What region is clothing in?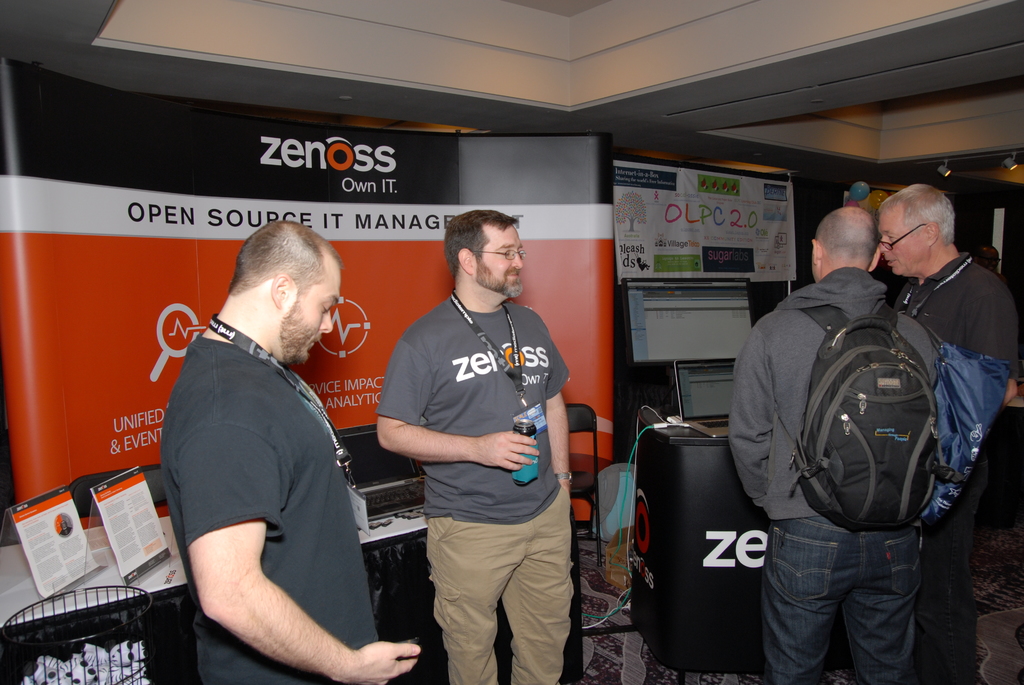
{"x1": 723, "y1": 258, "x2": 925, "y2": 684}.
